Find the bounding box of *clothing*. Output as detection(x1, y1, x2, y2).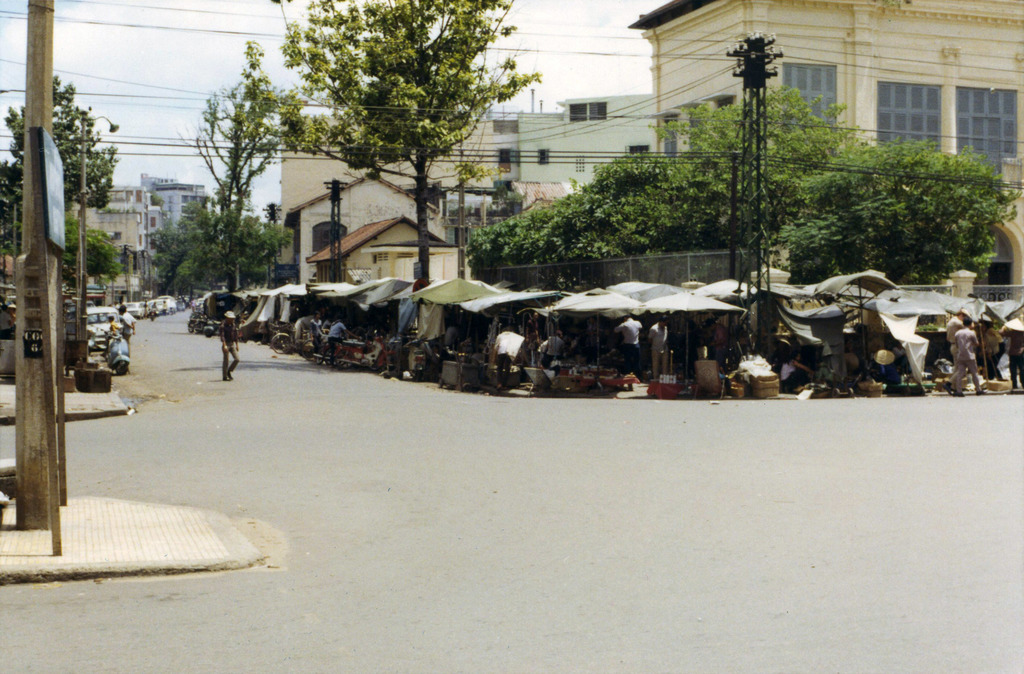
detection(960, 324, 984, 391).
